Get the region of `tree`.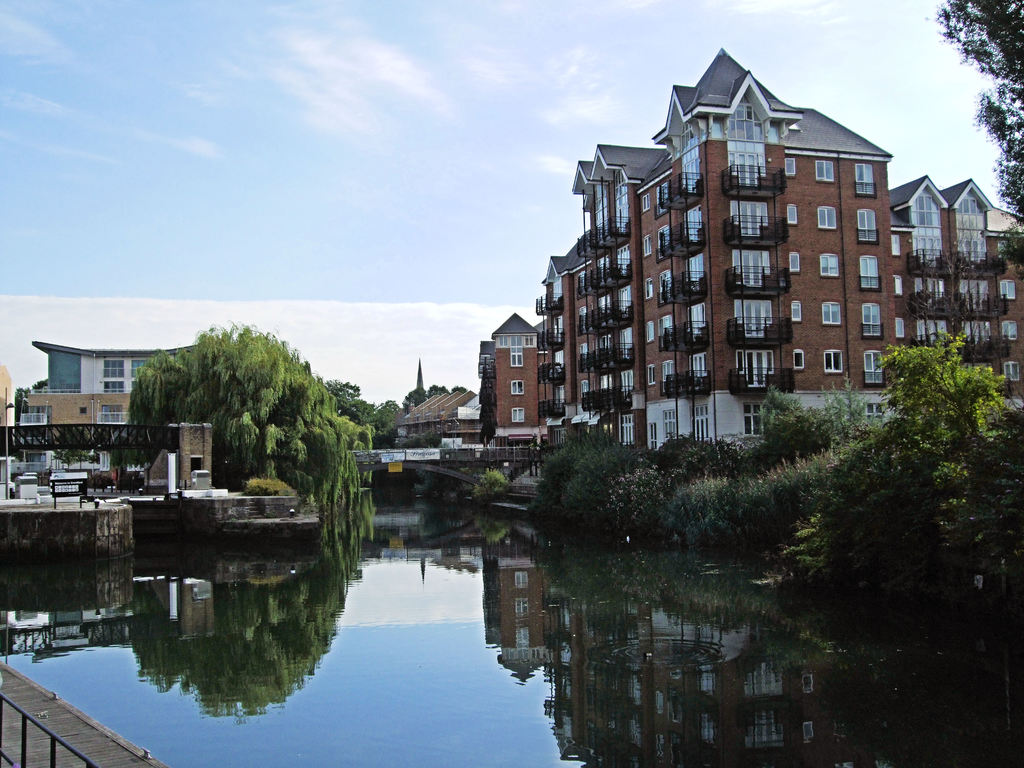
bbox=[922, 0, 1023, 276].
